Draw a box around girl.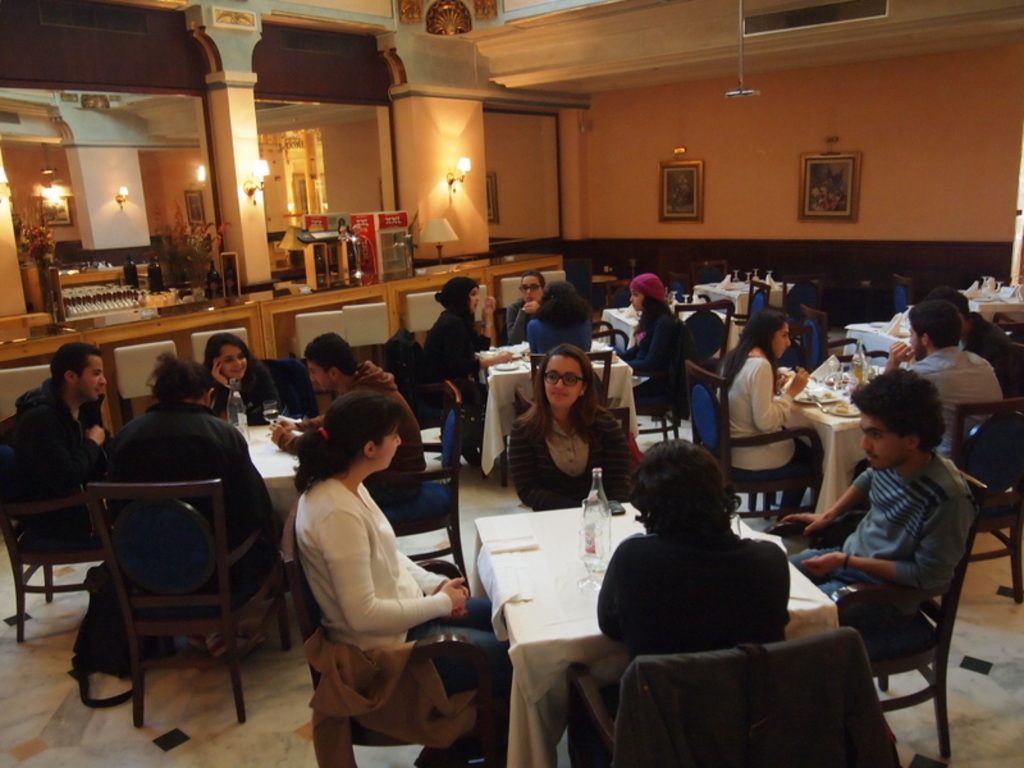
200 334 284 426.
